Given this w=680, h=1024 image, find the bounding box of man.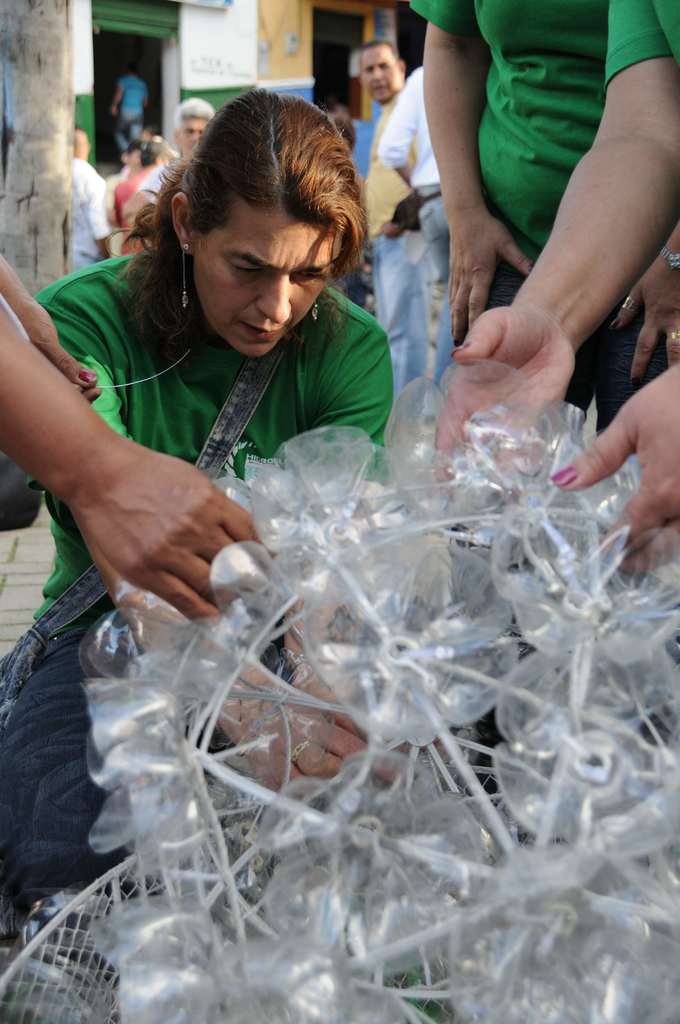
405,0,677,471.
